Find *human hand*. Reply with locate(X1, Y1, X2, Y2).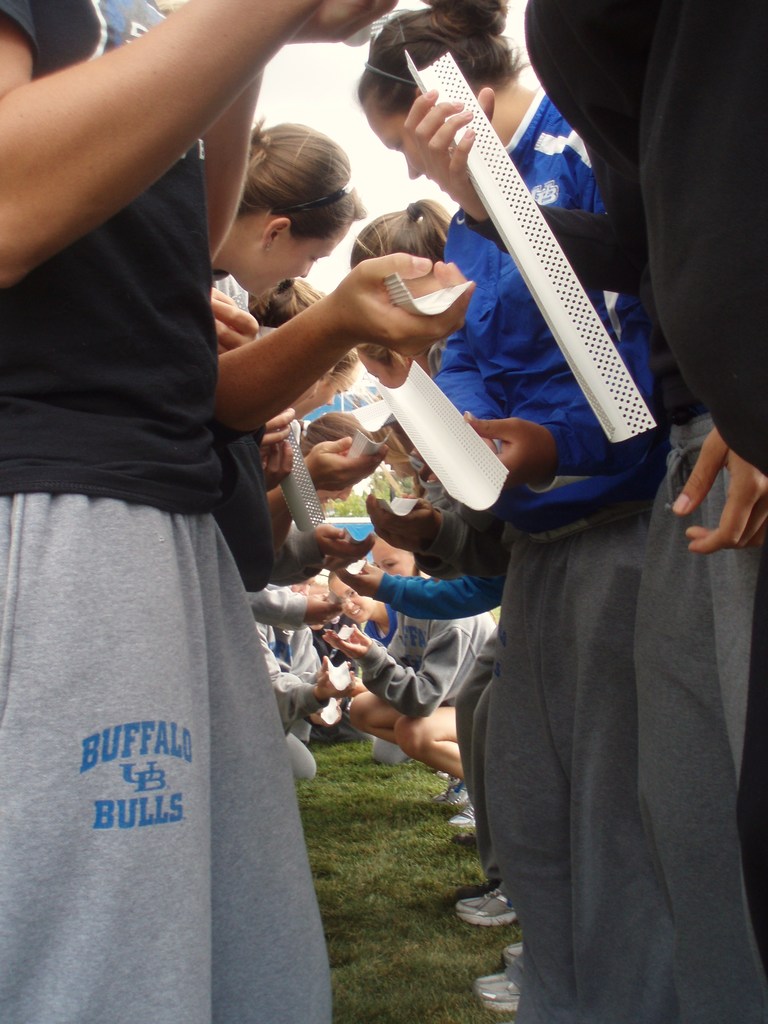
locate(209, 284, 258, 354).
